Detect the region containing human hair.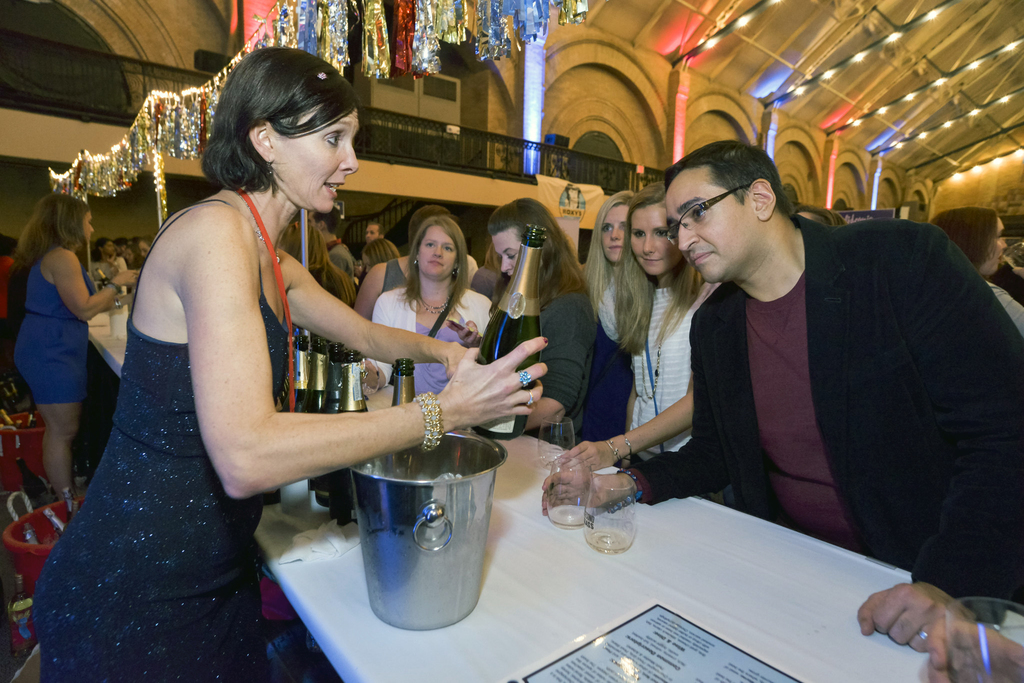
box(613, 179, 705, 363).
